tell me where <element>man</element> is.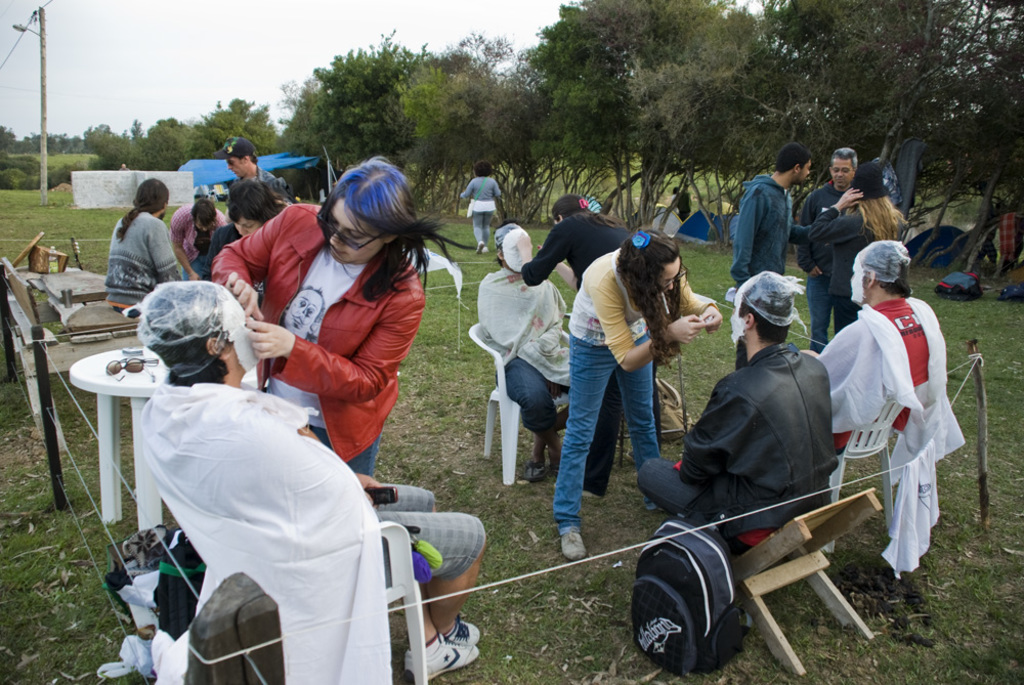
<element>man</element> is at l=134, t=277, r=481, b=679.
